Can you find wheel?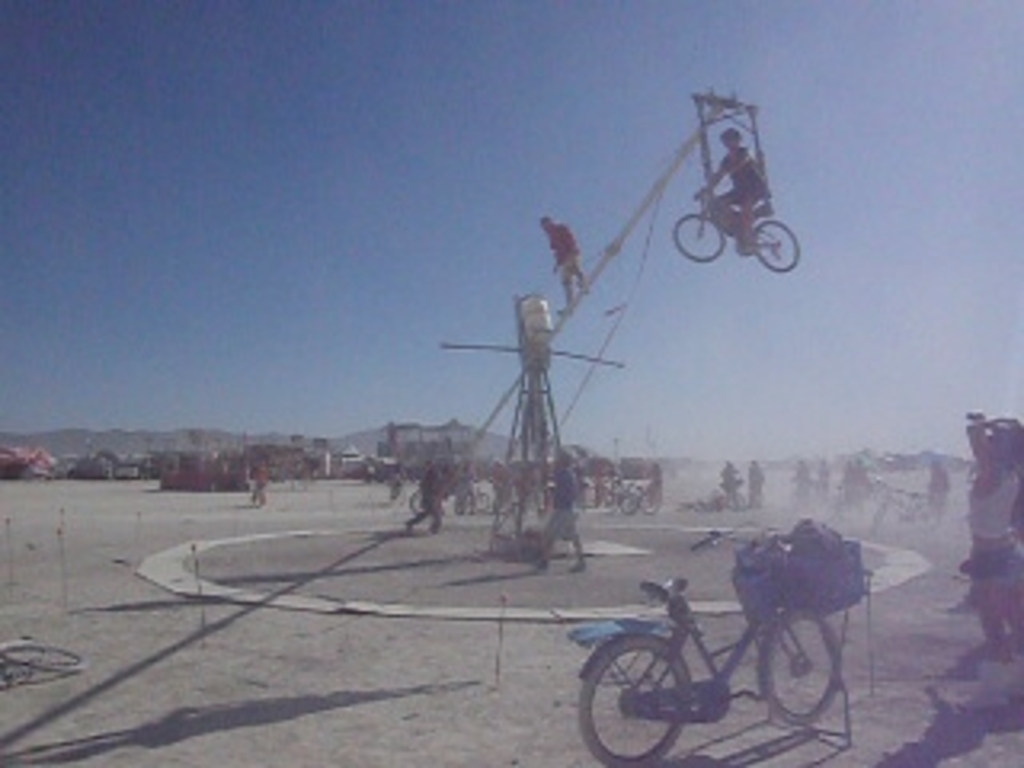
Yes, bounding box: 755 218 803 272.
